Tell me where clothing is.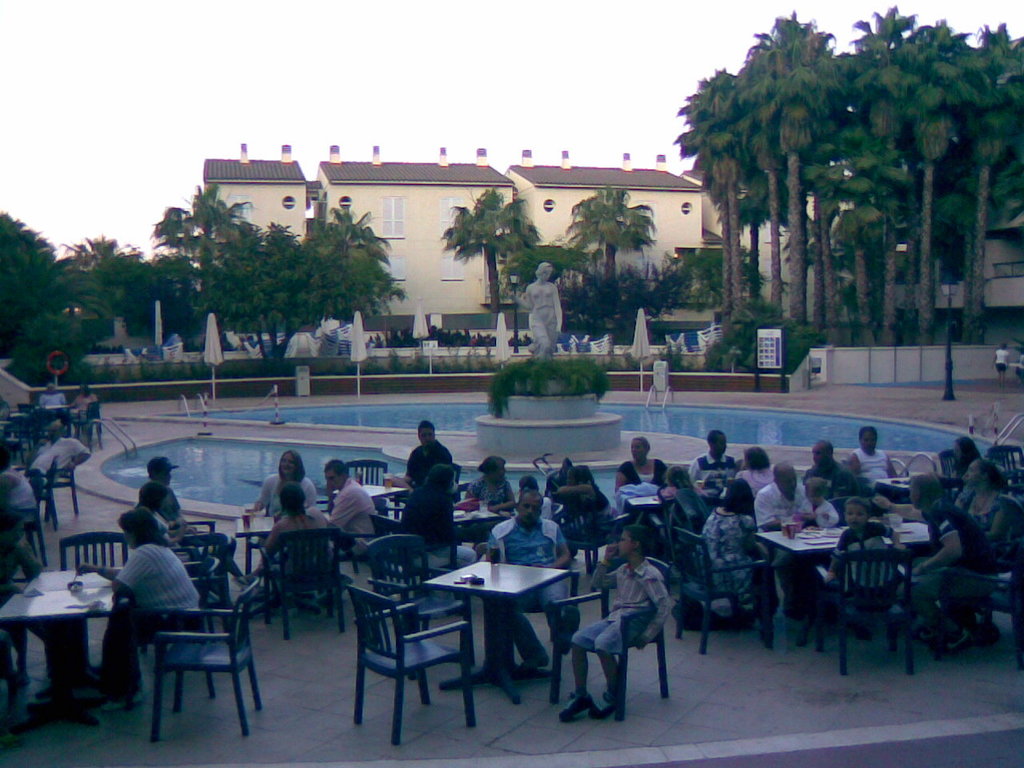
clothing is at l=37, t=392, r=64, b=414.
